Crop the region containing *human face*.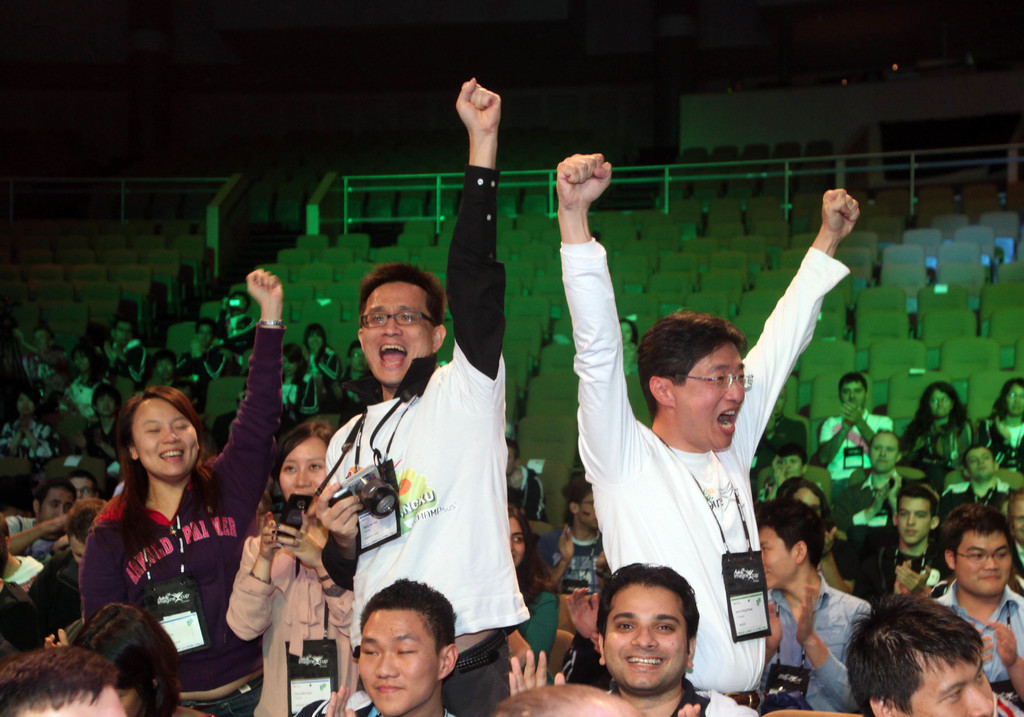
Crop region: select_region(307, 332, 324, 351).
